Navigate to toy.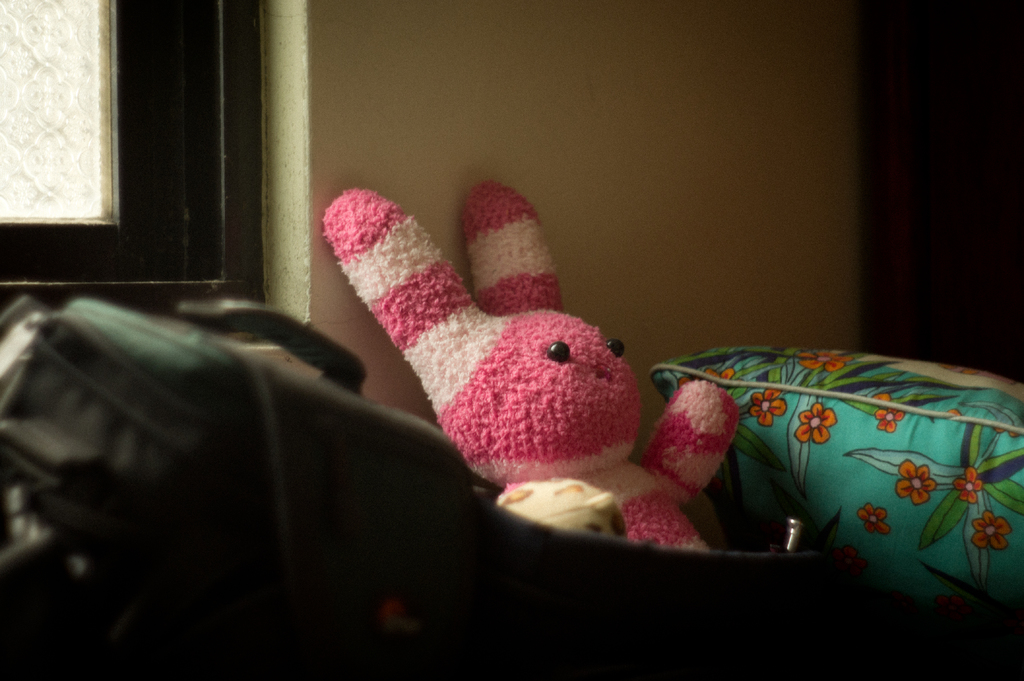
Navigation target: locate(324, 178, 753, 561).
